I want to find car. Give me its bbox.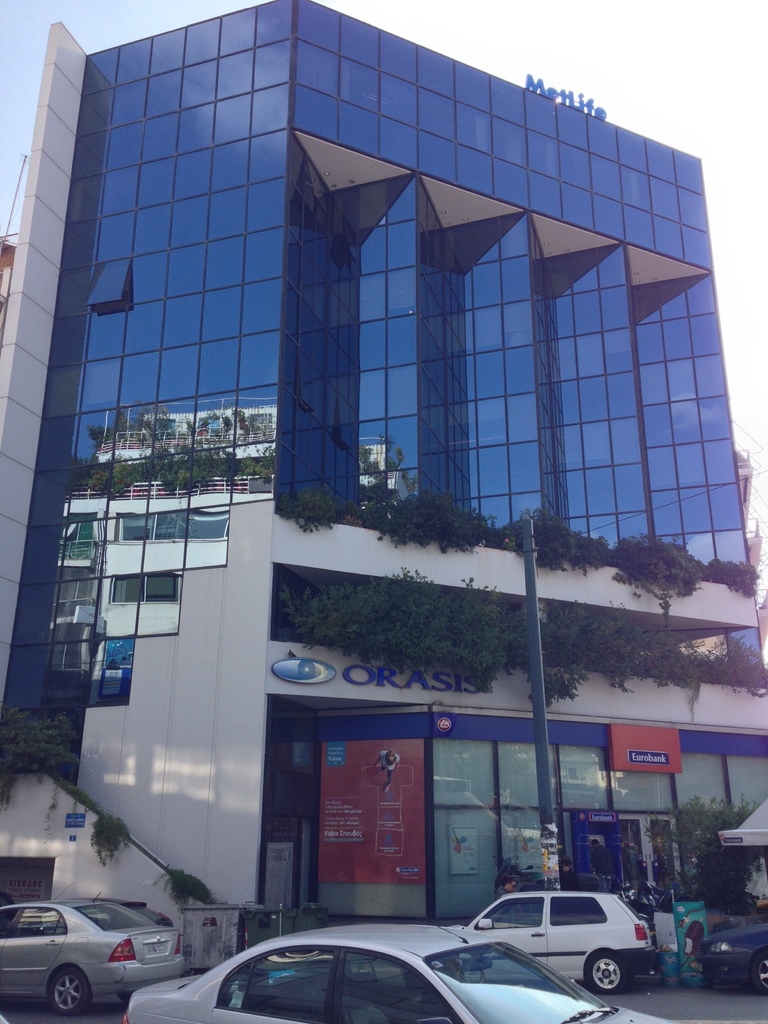
(left=703, top=921, right=767, bottom=994).
